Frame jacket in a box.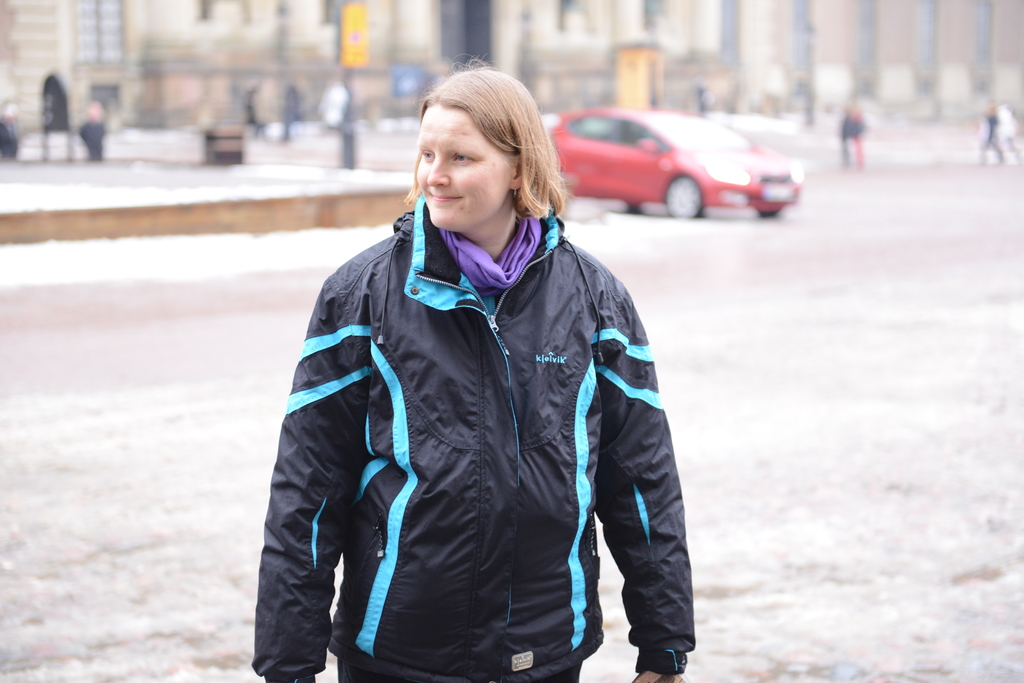
[left=248, top=194, right=697, bottom=682].
